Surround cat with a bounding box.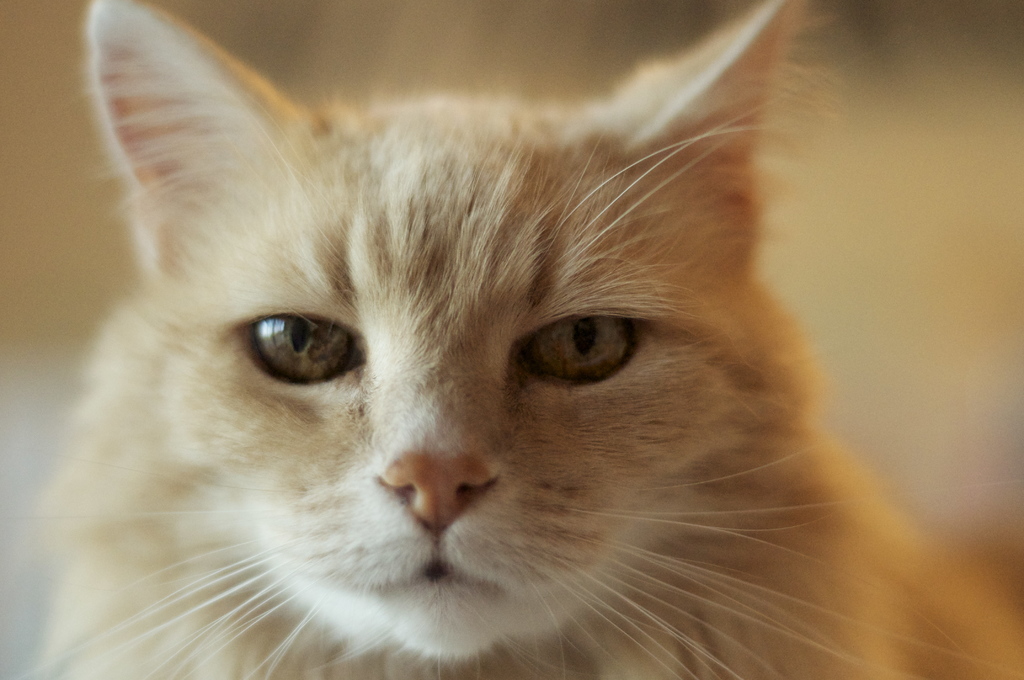
<bbox>15, 0, 1023, 679</bbox>.
